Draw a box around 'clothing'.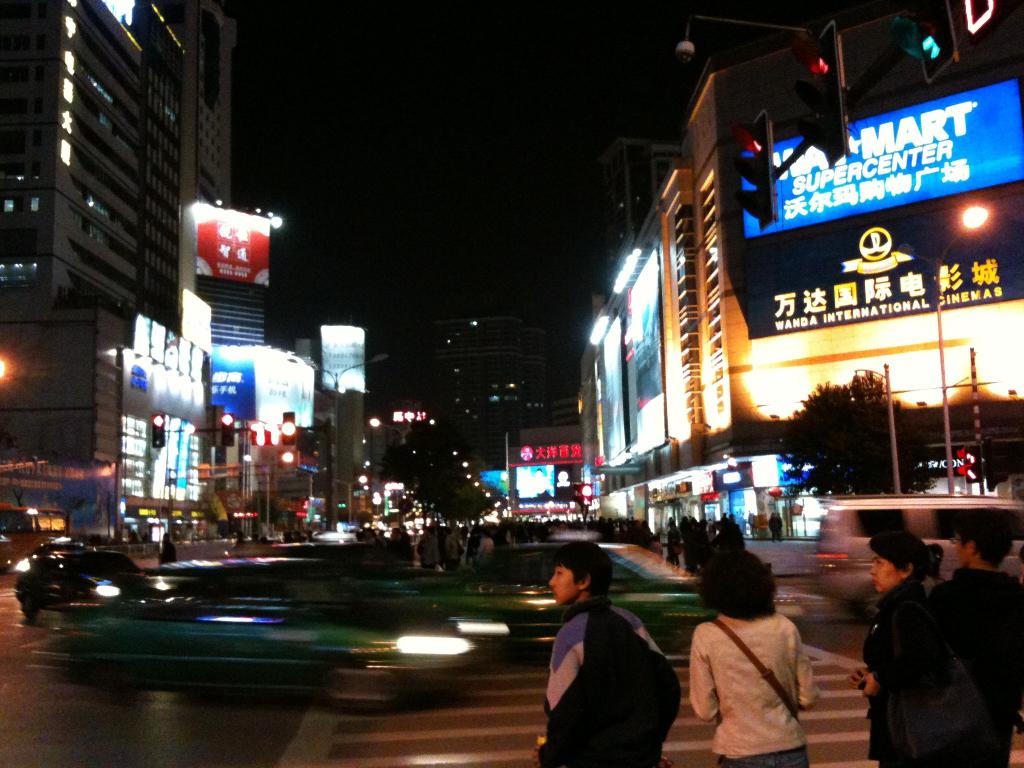
{"x1": 931, "y1": 561, "x2": 1023, "y2": 767}.
